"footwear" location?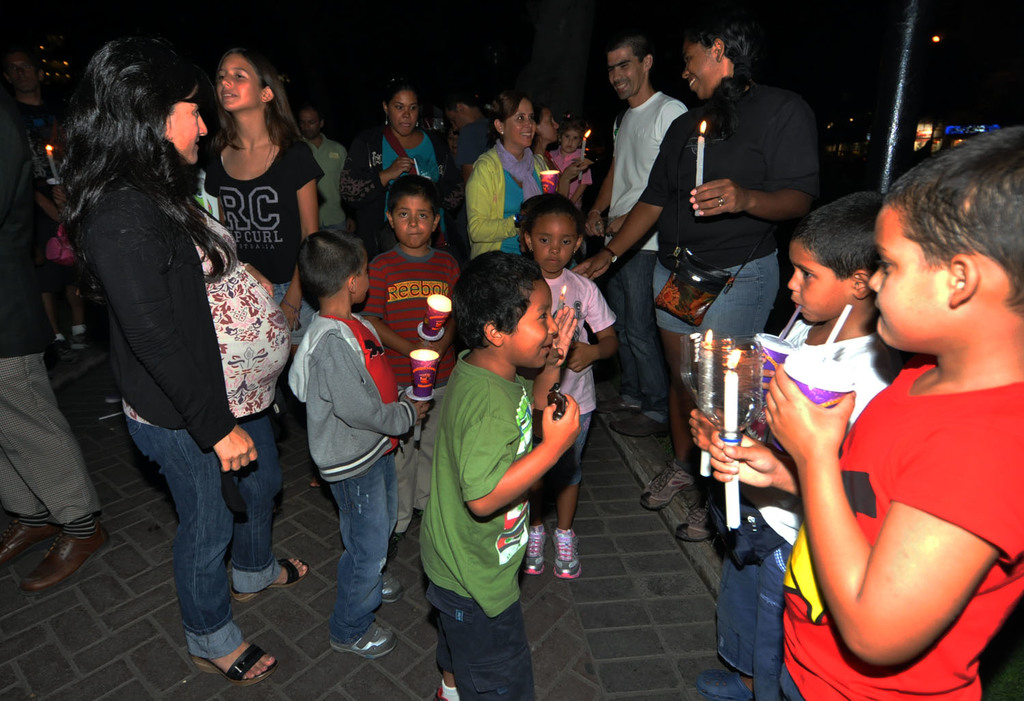
324:625:399:660
